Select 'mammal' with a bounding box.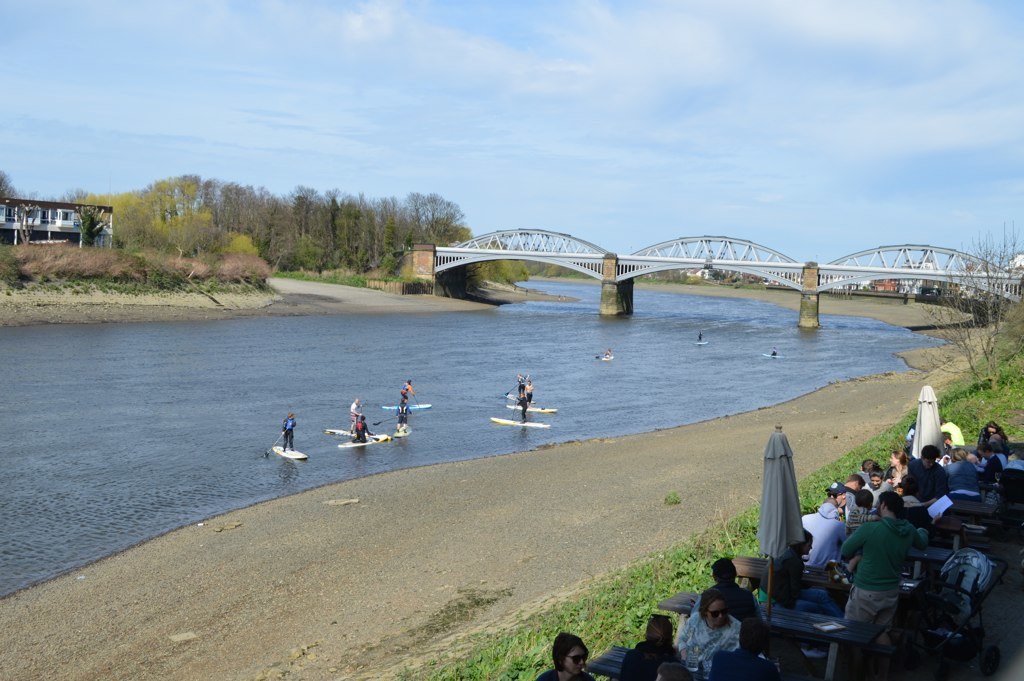
[399, 380, 418, 404].
